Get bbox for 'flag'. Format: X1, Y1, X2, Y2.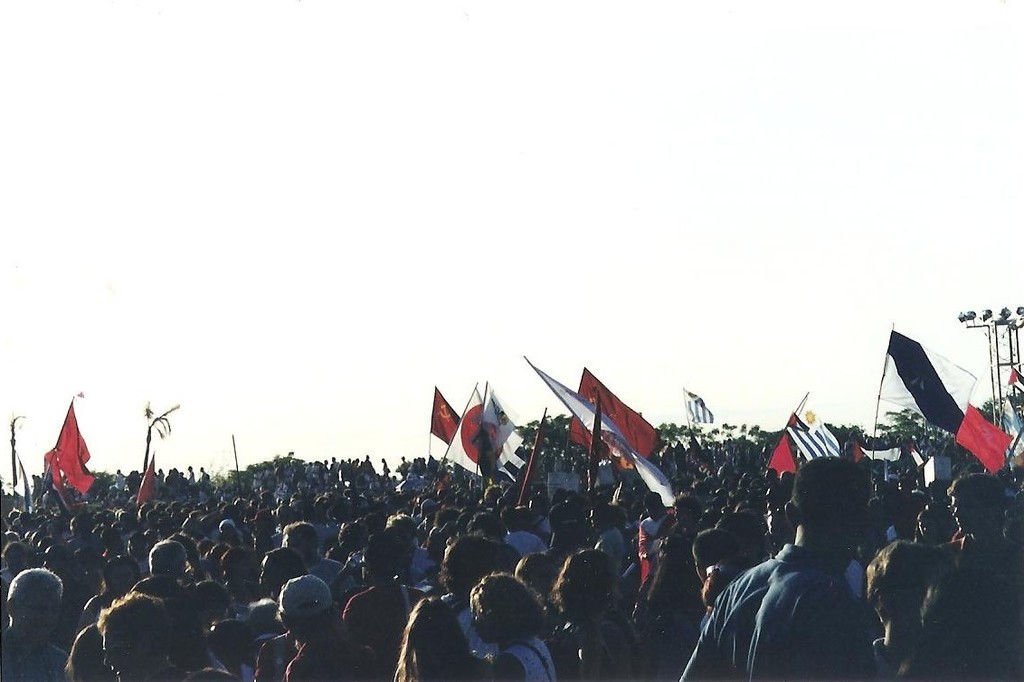
682, 386, 714, 431.
